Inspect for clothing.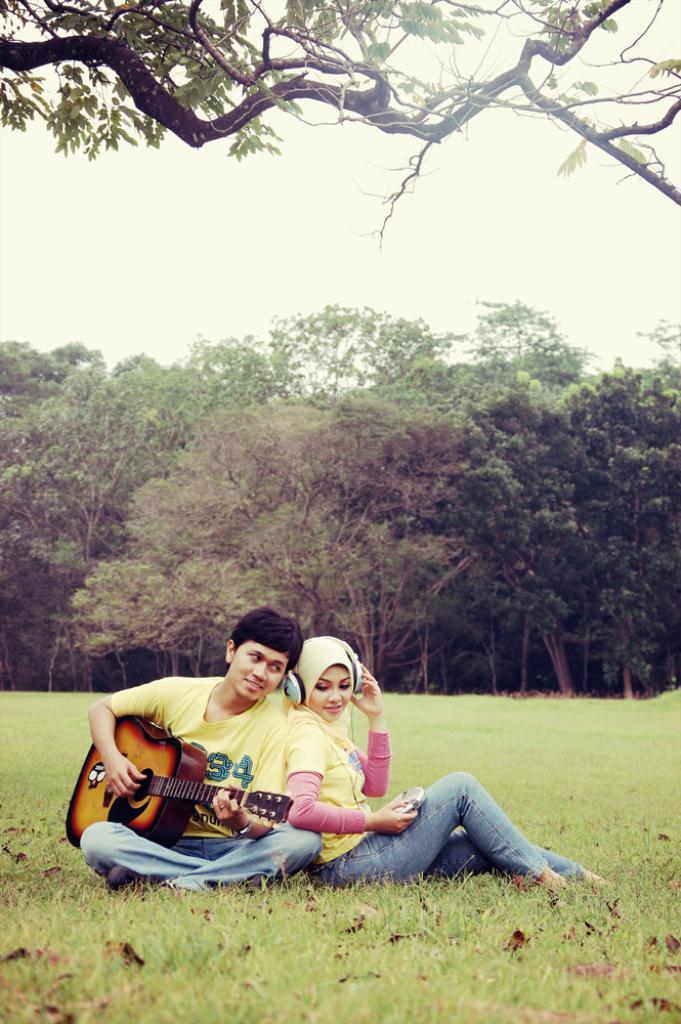
Inspection: pyautogui.locateOnScreen(74, 690, 333, 901).
